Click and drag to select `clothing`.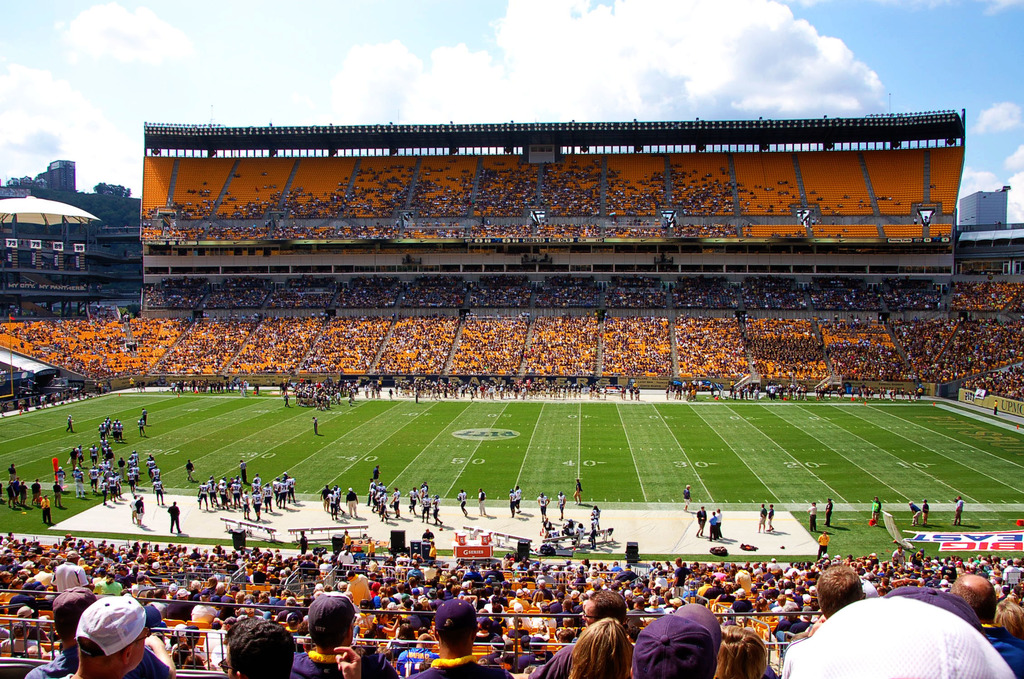
Selection: <bbox>184, 463, 195, 474</bbox>.
